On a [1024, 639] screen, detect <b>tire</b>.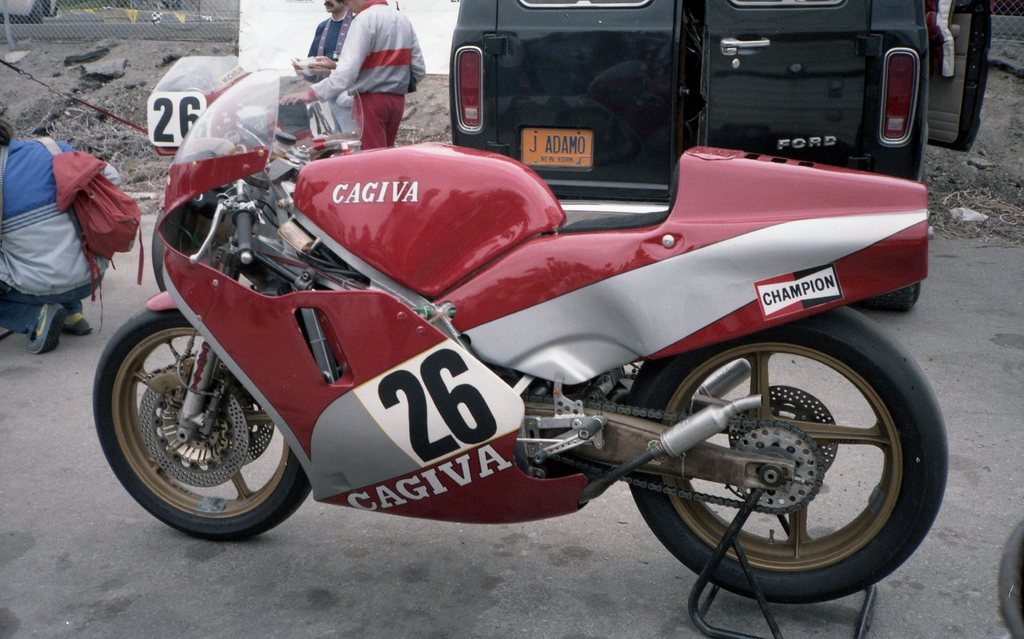
(x1=152, y1=208, x2=241, y2=291).
